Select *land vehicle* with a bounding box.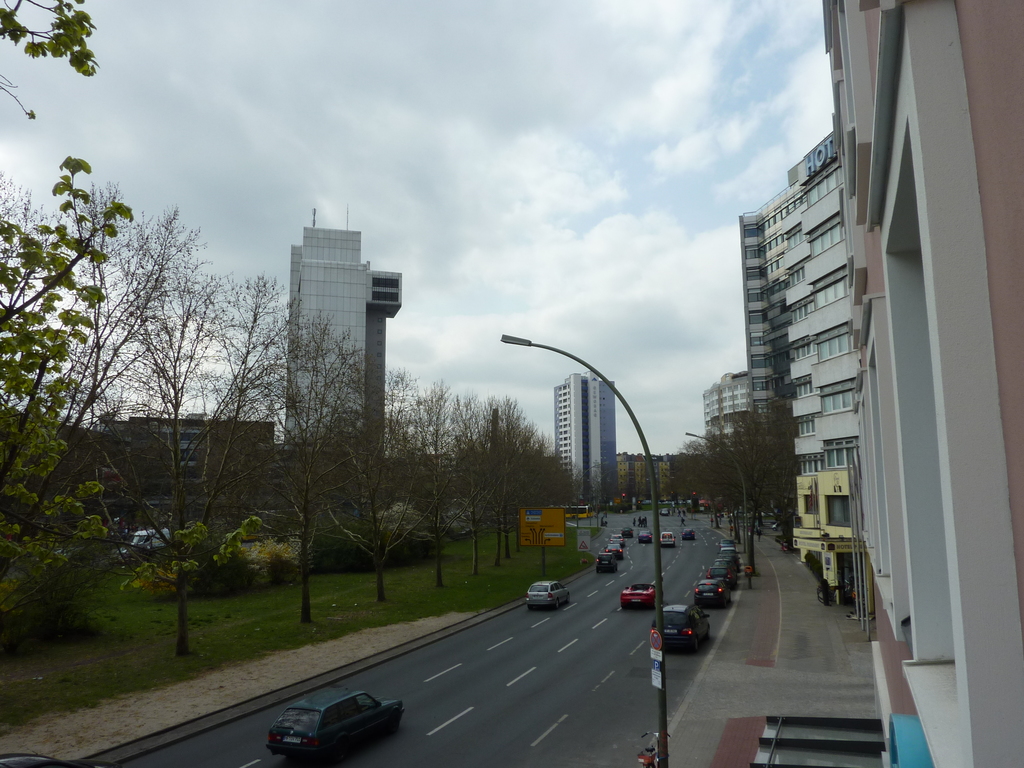
left=661, top=499, right=672, bottom=506.
